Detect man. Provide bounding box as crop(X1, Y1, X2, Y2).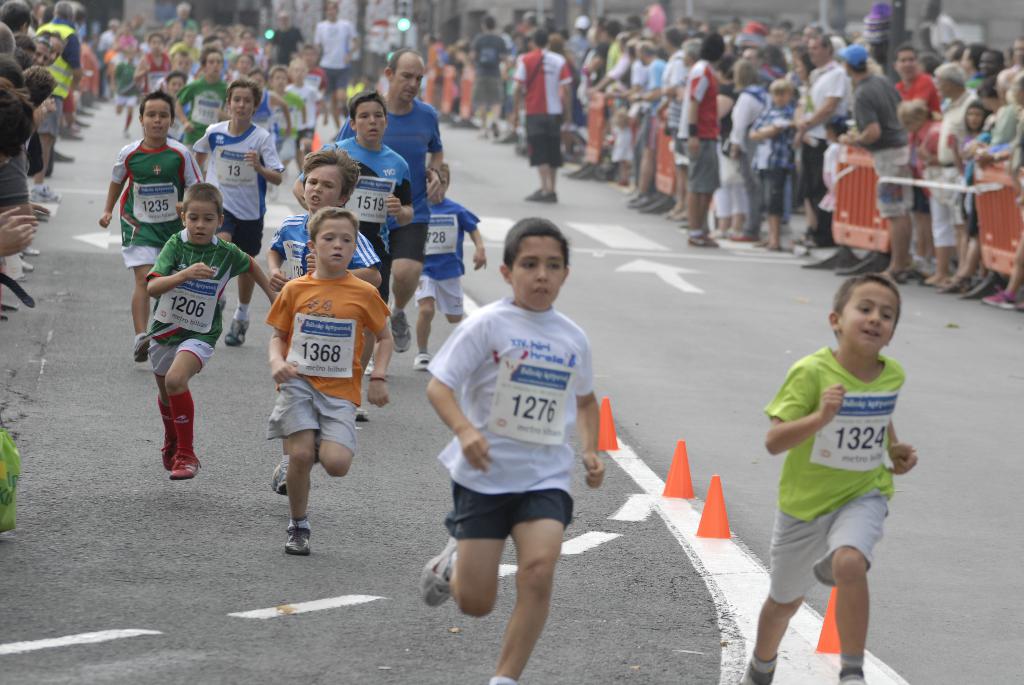
crop(316, 0, 358, 120).
